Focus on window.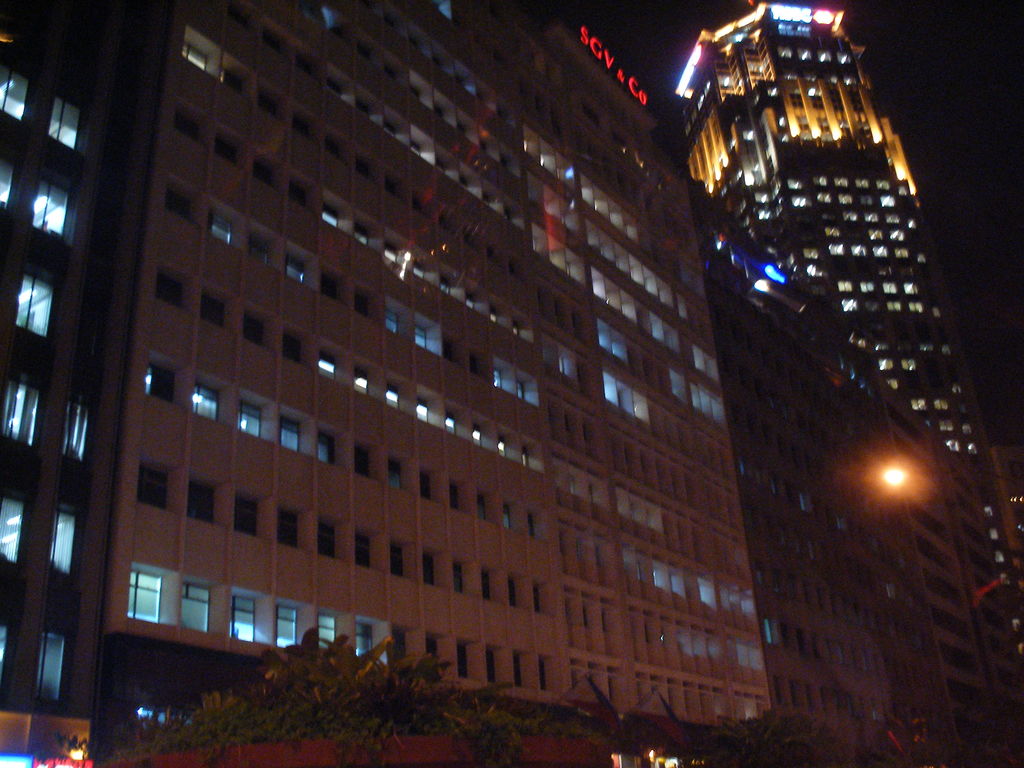
Focused at <bbox>128, 572, 158, 630</bbox>.
